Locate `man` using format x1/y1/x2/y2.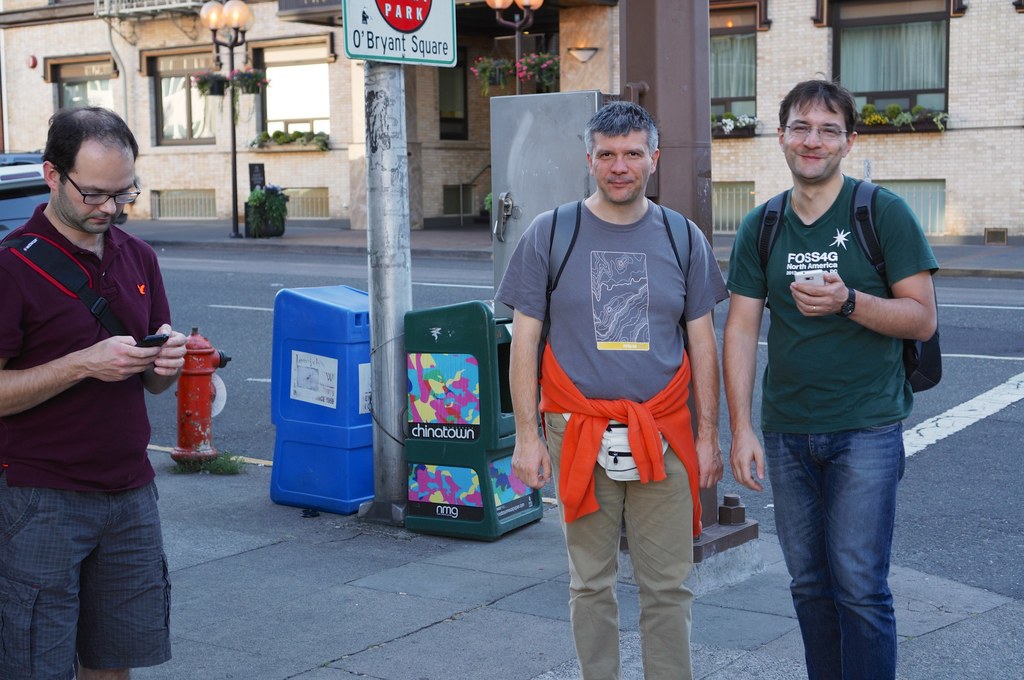
7/81/192/679.
